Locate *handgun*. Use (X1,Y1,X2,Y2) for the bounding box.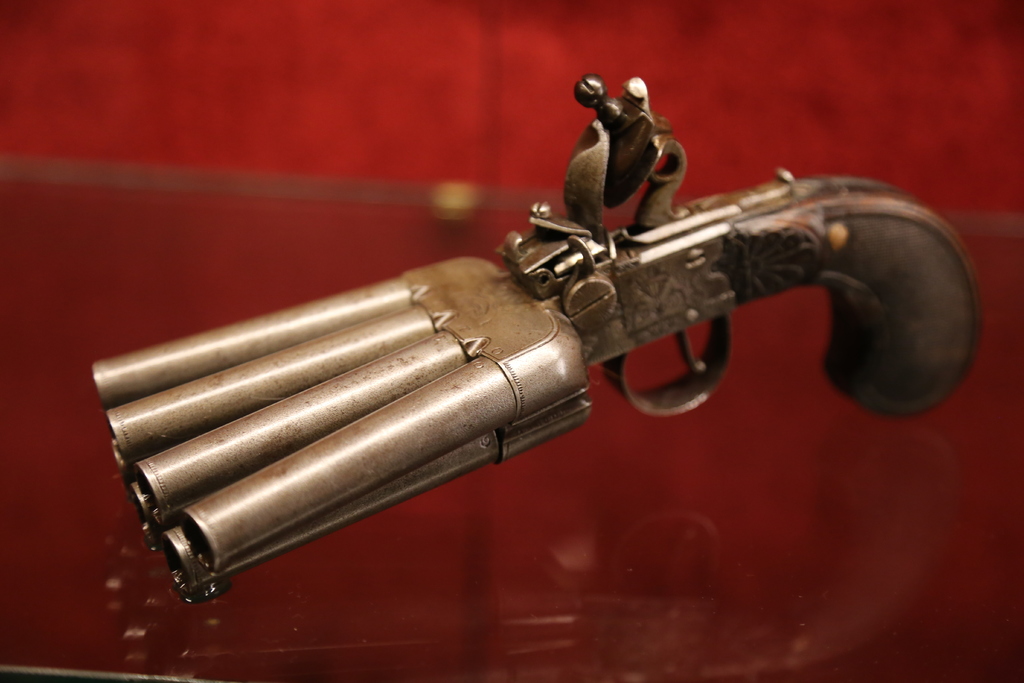
(91,75,986,612).
